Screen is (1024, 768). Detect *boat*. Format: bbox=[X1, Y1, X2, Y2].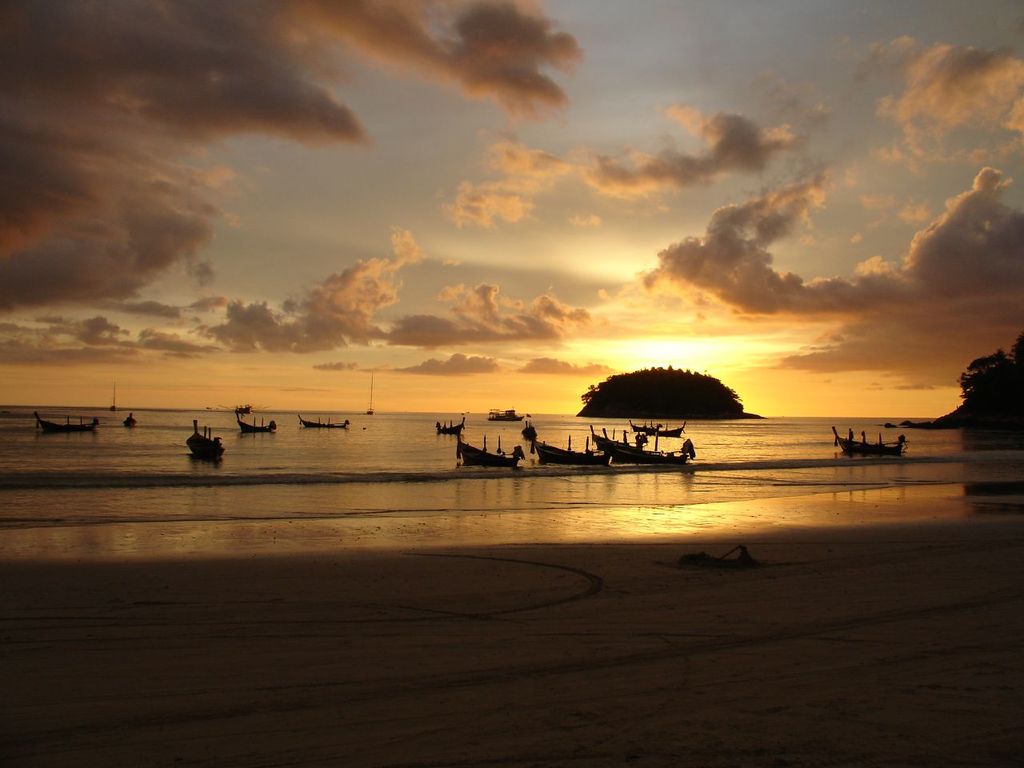
bbox=[486, 406, 525, 422].
